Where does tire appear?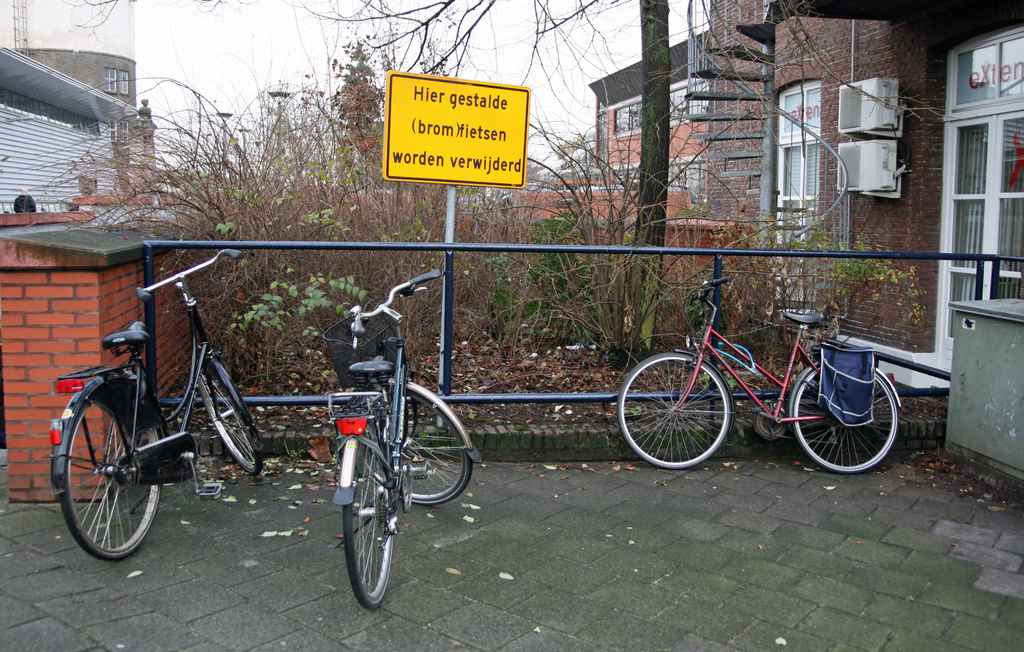
Appears at [362,390,473,504].
